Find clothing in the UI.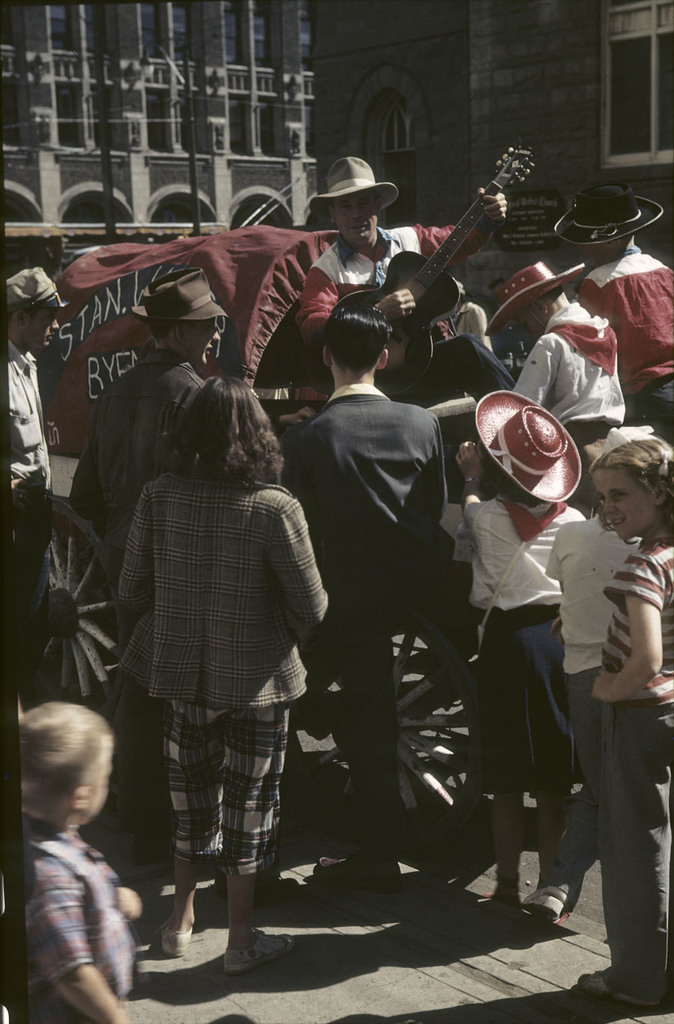
UI element at region(274, 296, 497, 802).
